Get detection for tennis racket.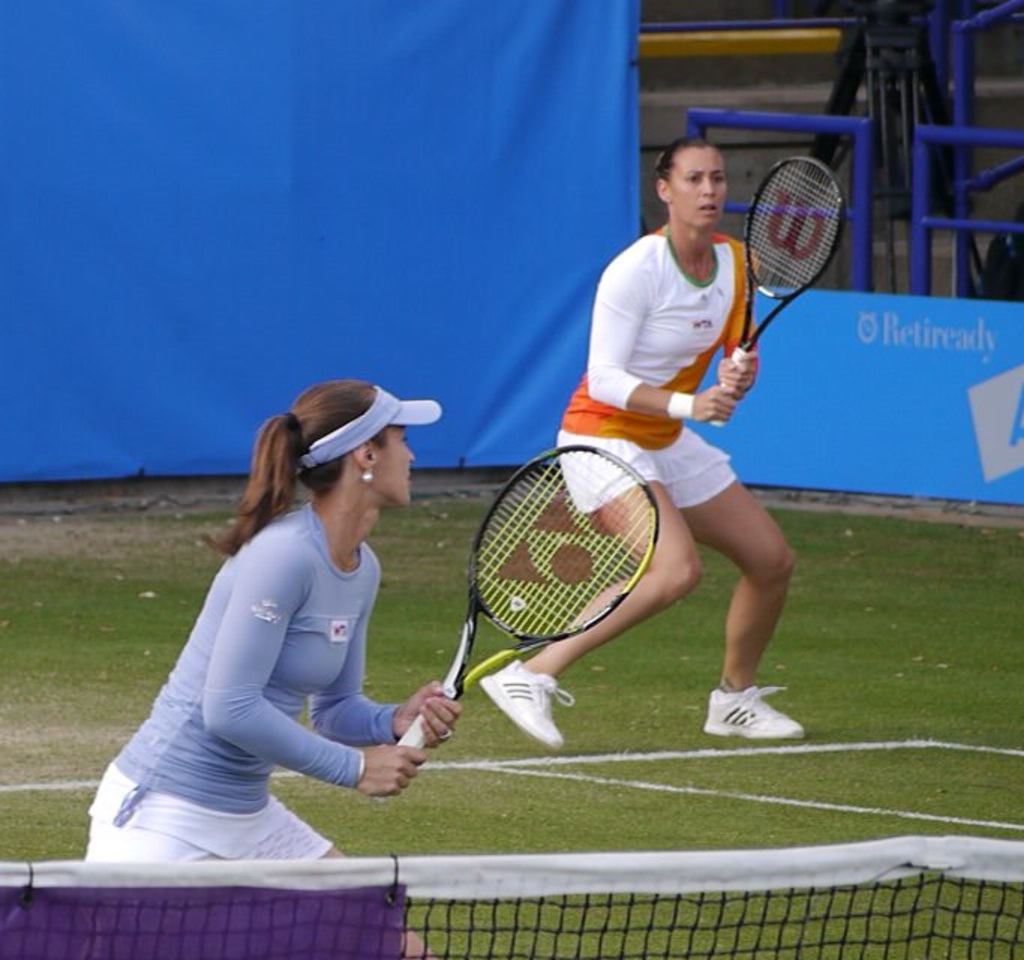
Detection: (709, 153, 850, 431).
